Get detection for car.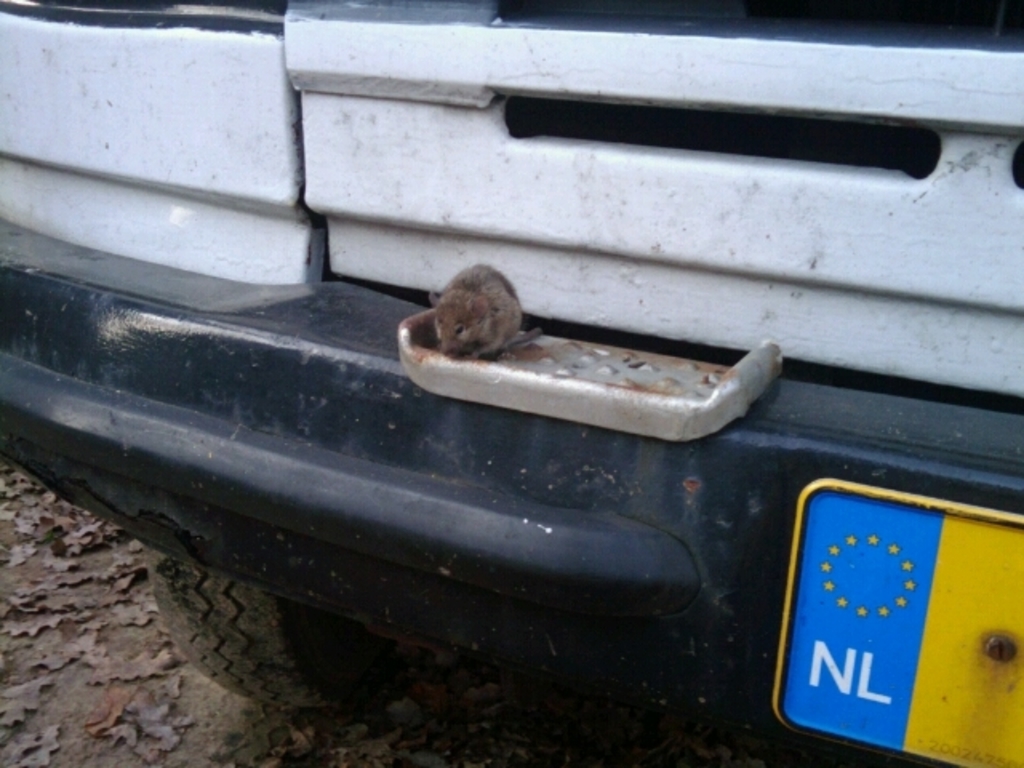
Detection: 0,0,1022,766.
